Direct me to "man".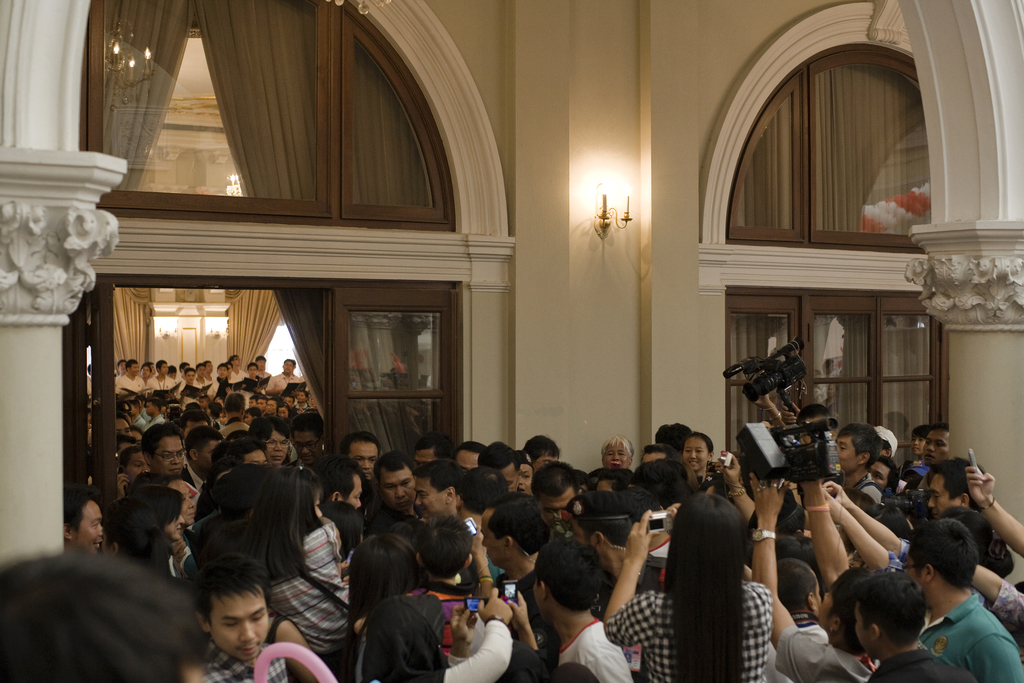
Direction: <box>220,438,268,468</box>.
